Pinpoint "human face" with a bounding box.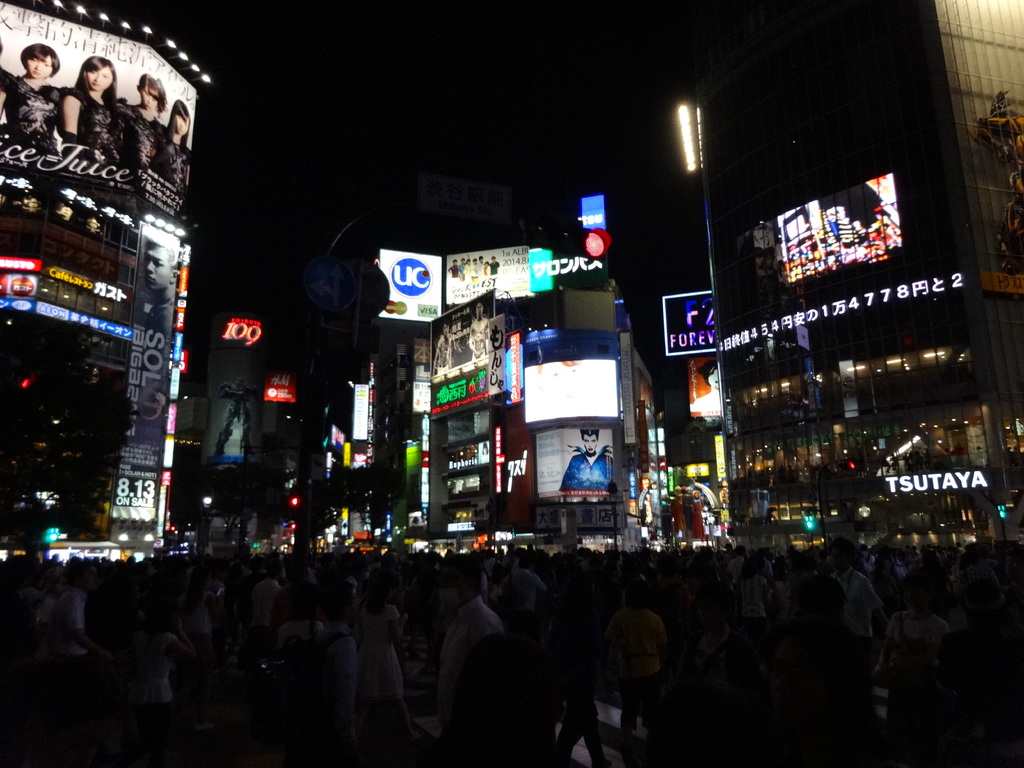
90, 65, 112, 87.
